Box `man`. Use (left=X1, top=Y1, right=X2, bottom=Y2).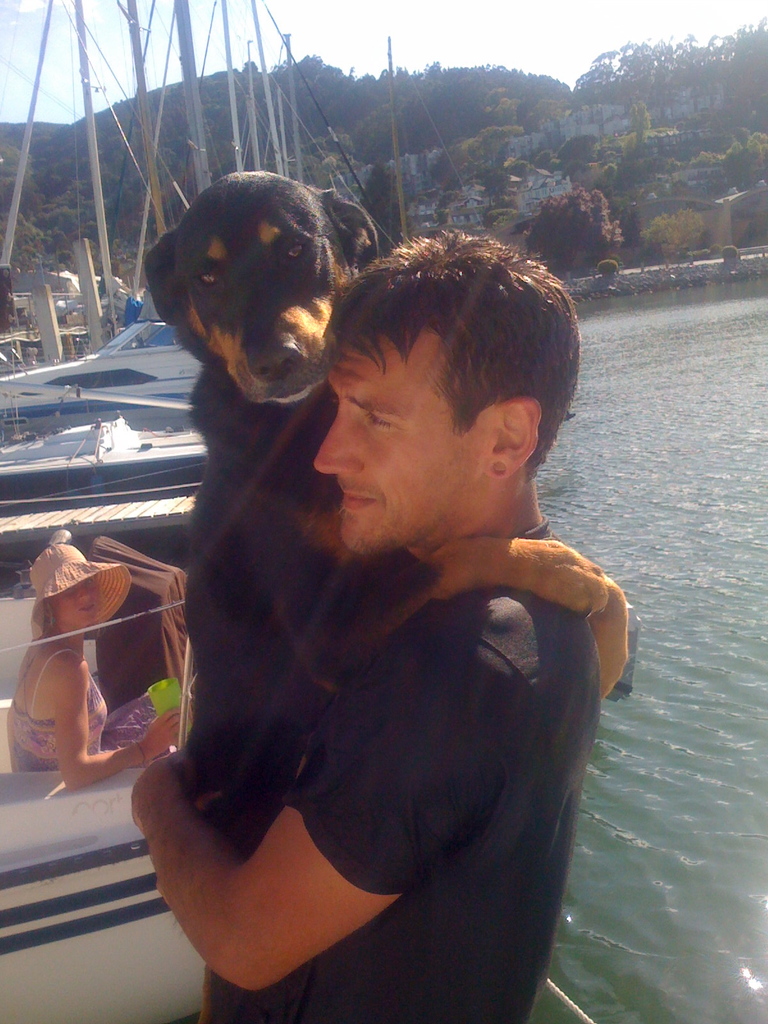
(left=111, top=187, right=632, bottom=1001).
